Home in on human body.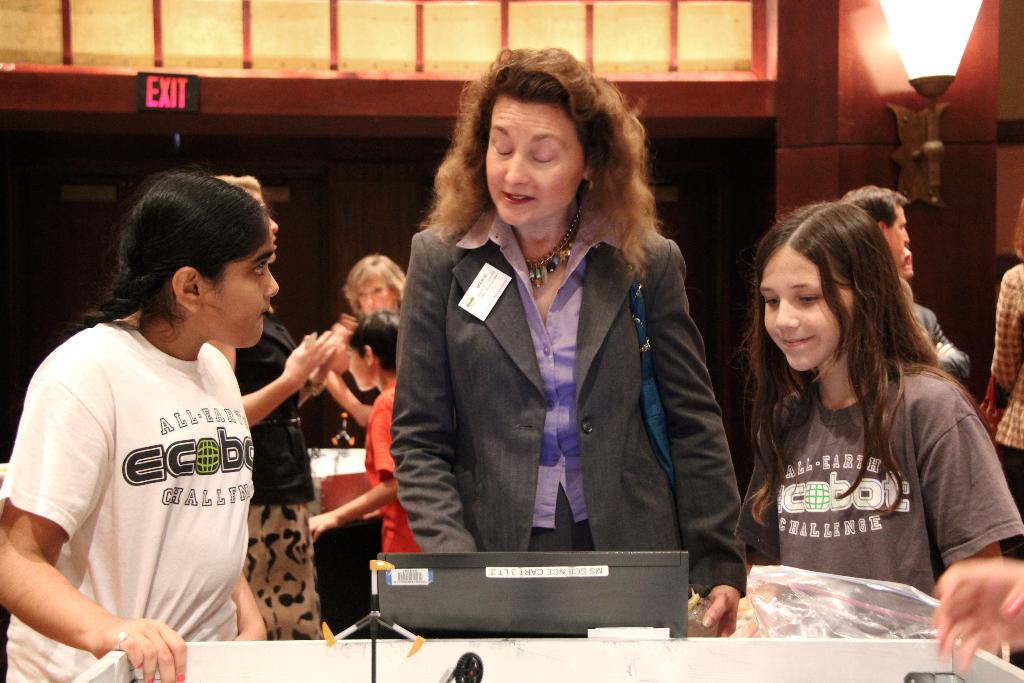
Homed in at Rect(931, 556, 1023, 672).
